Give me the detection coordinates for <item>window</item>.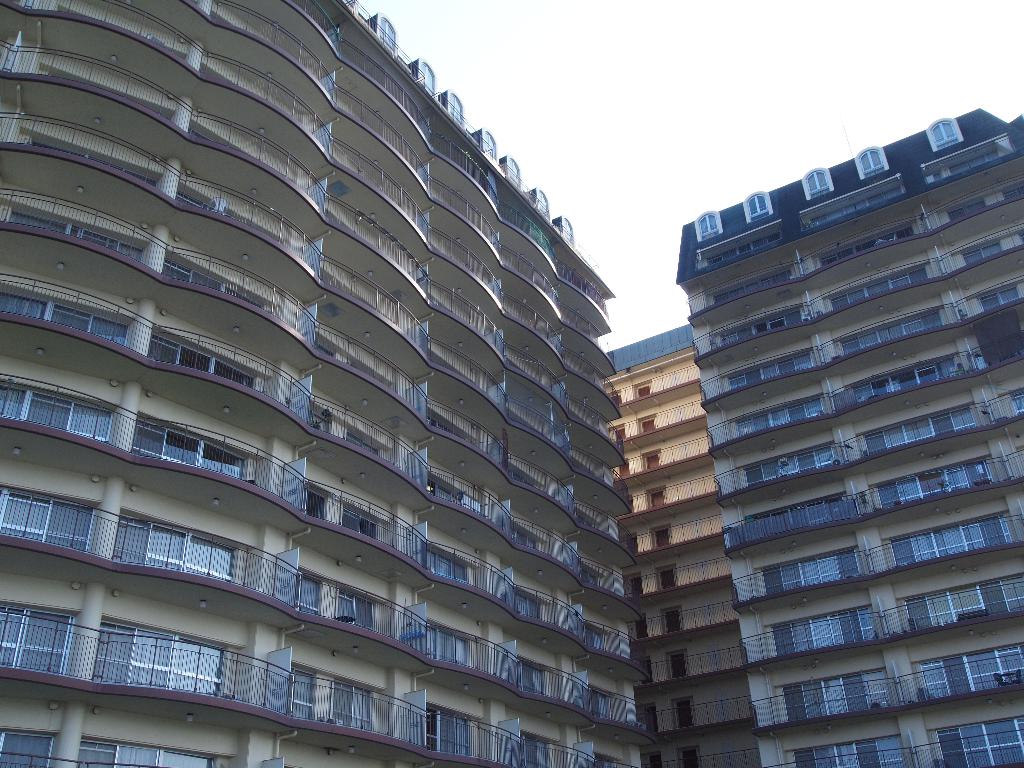
380, 14, 397, 54.
